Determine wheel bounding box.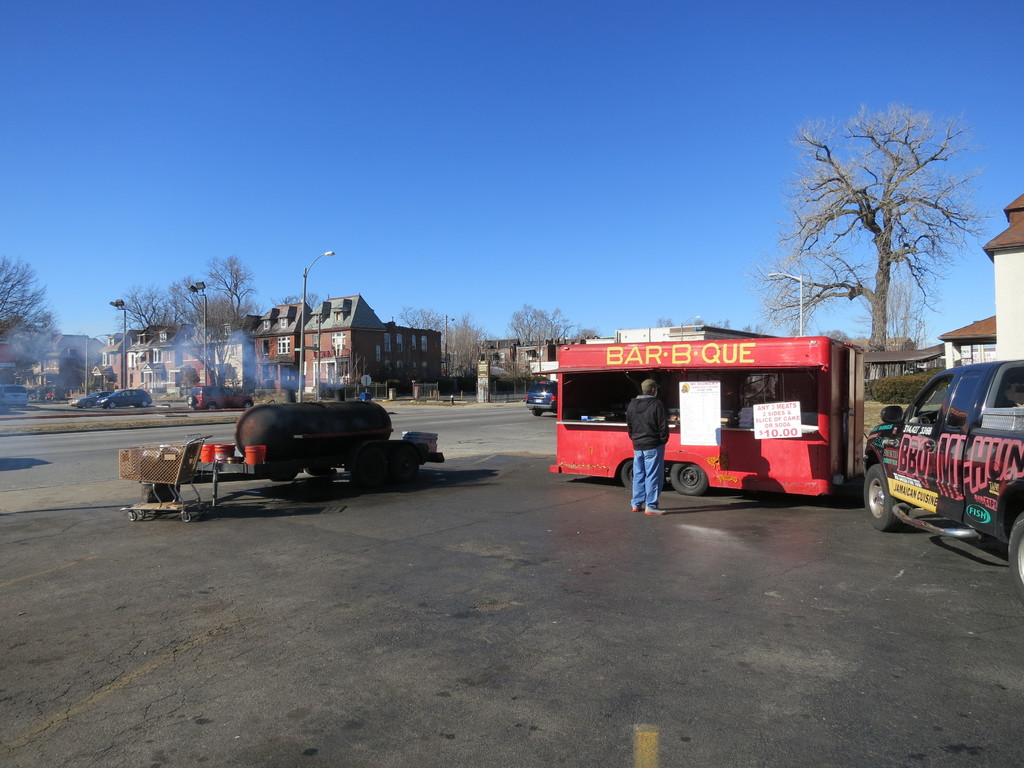
Determined: box=[666, 463, 711, 499].
